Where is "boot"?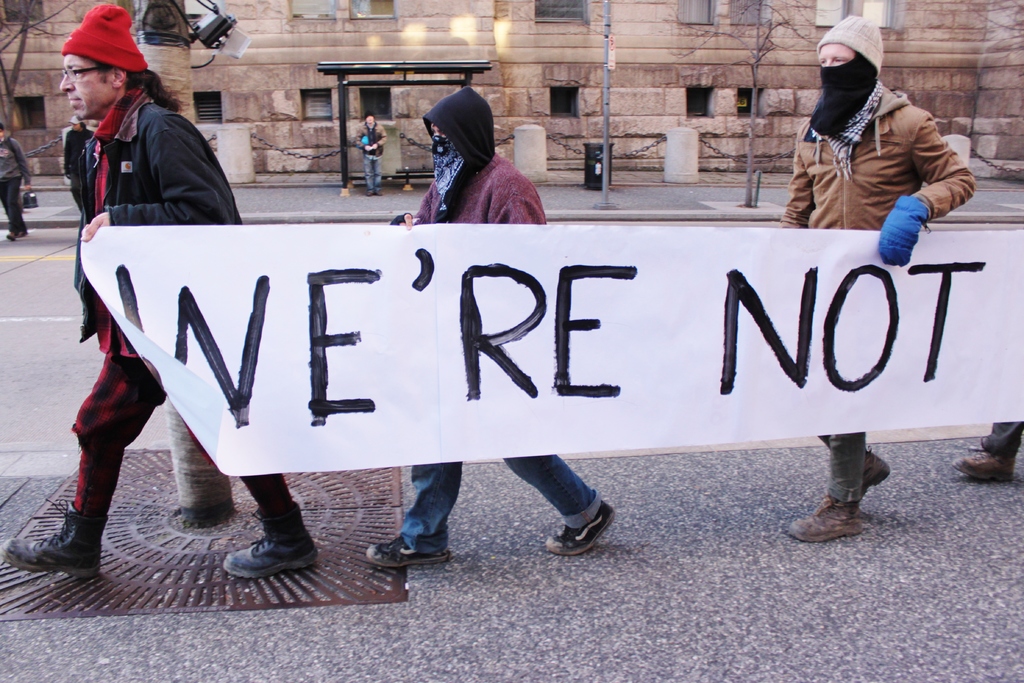
region(225, 502, 321, 581).
